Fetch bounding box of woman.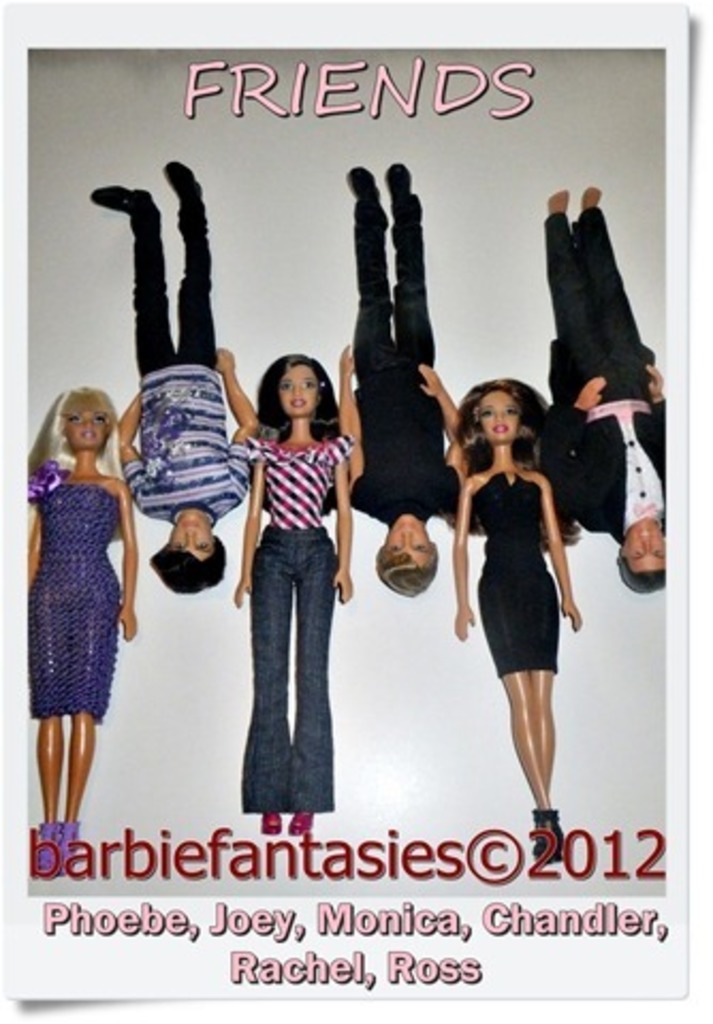
Bbox: select_region(233, 350, 359, 819).
